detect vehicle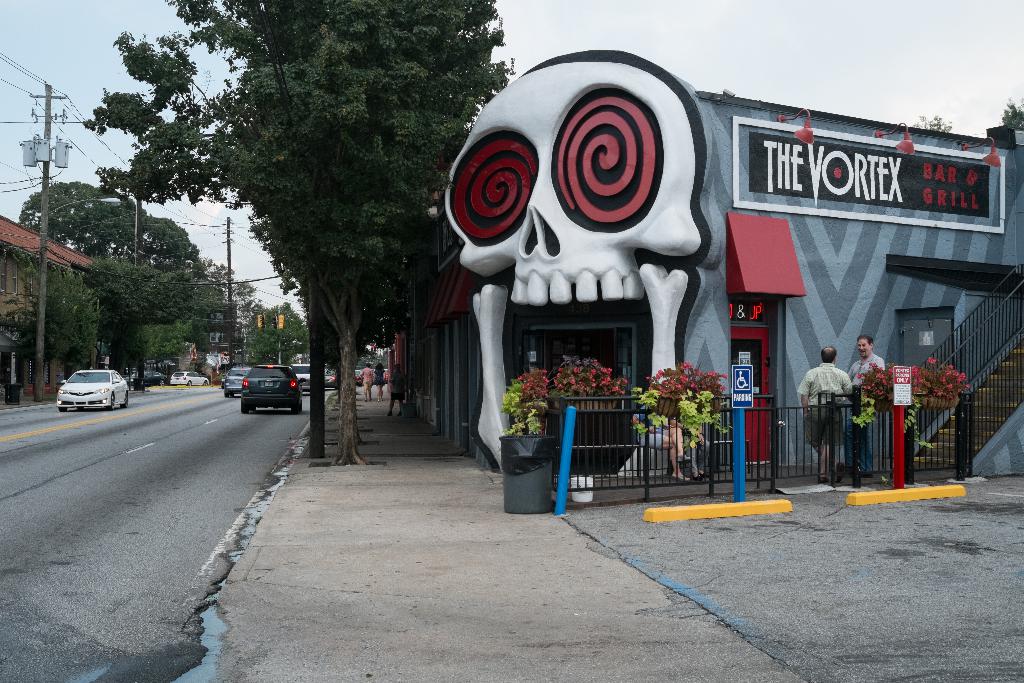
BBox(221, 368, 252, 398)
